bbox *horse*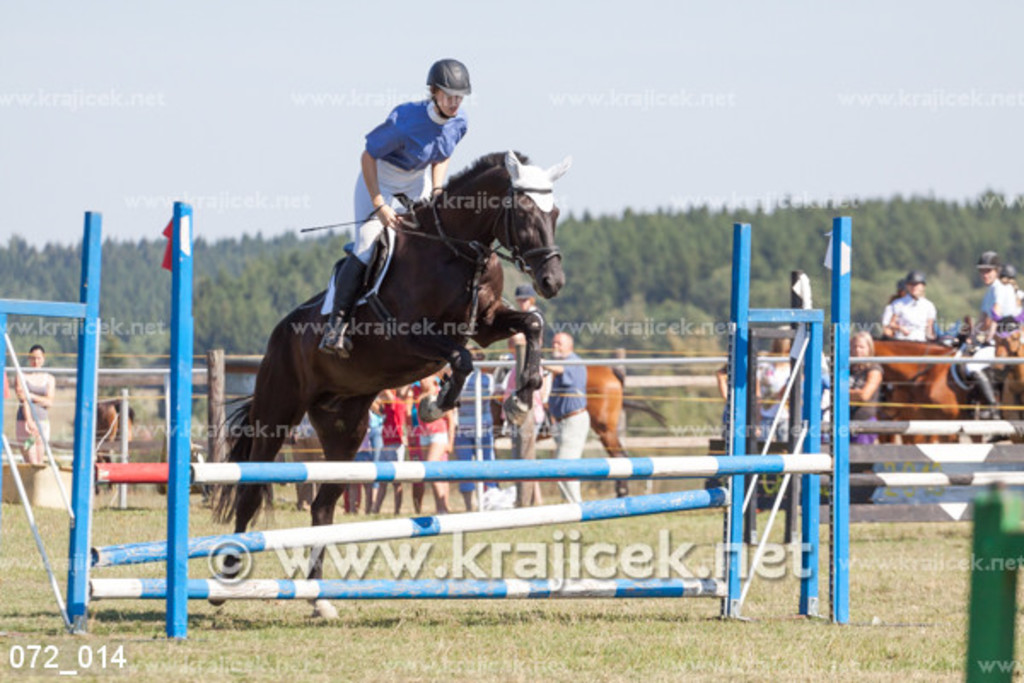
478 362 669 500
